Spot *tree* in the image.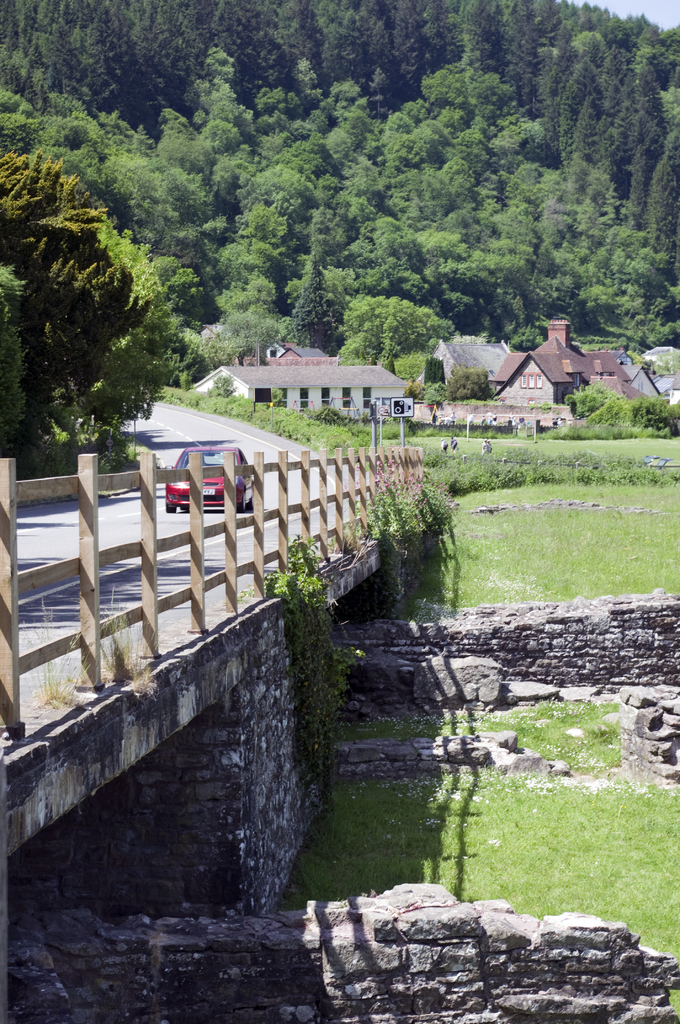
*tree* found at (496, 0, 615, 94).
